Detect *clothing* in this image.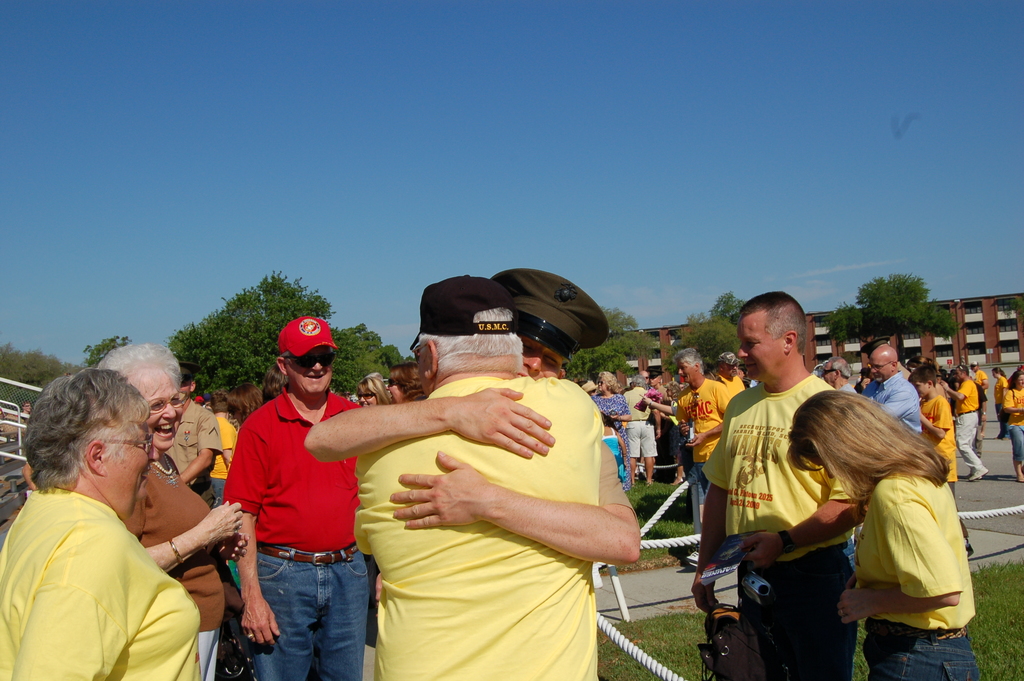
Detection: bbox=(211, 411, 241, 507).
